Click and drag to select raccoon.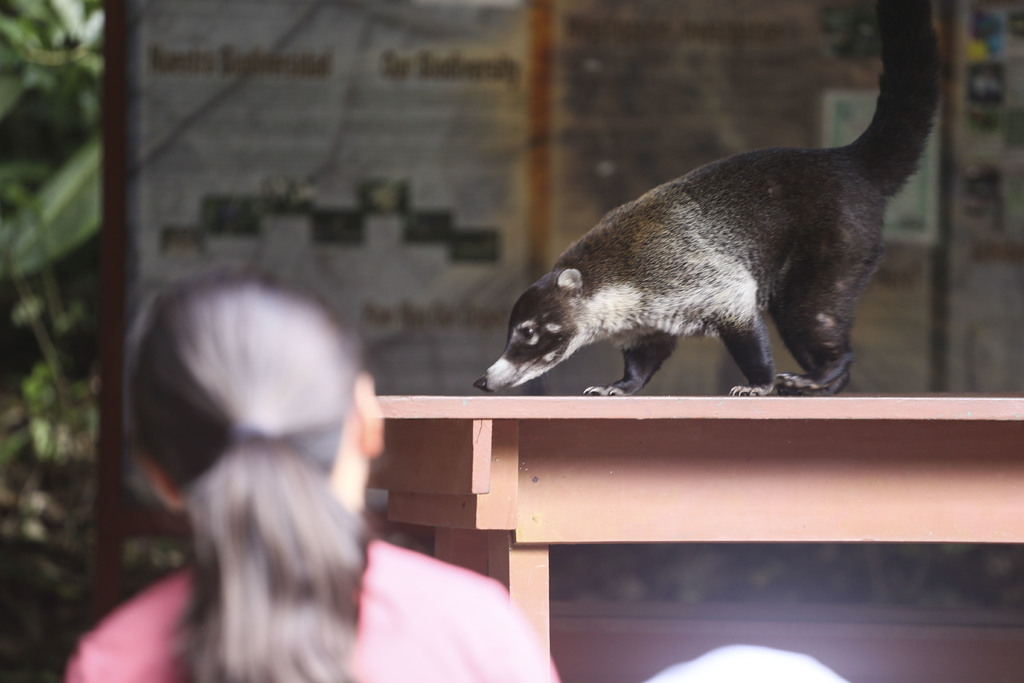
Selection: bbox=[469, 0, 947, 397].
